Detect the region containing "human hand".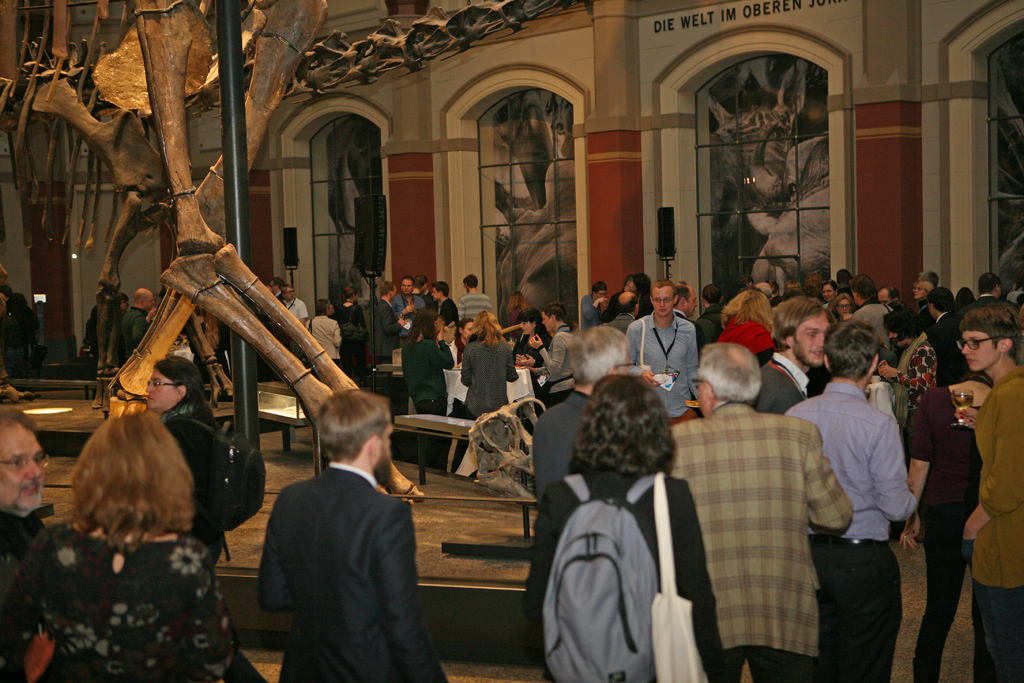
select_region(434, 324, 446, 342).
